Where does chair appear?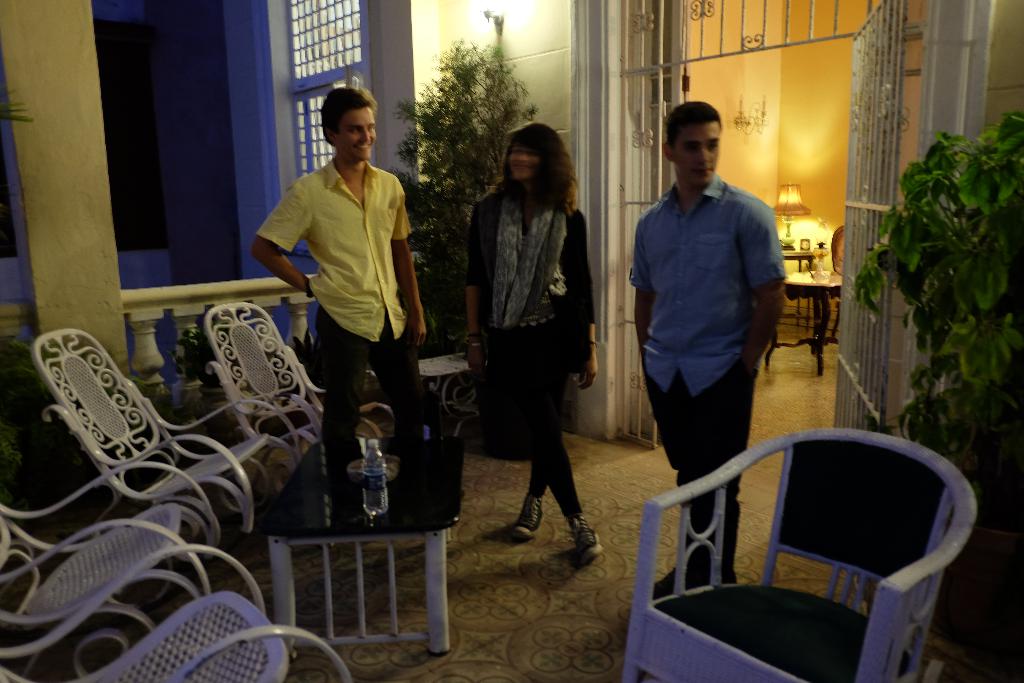
Appears at 634,409,989,666.
